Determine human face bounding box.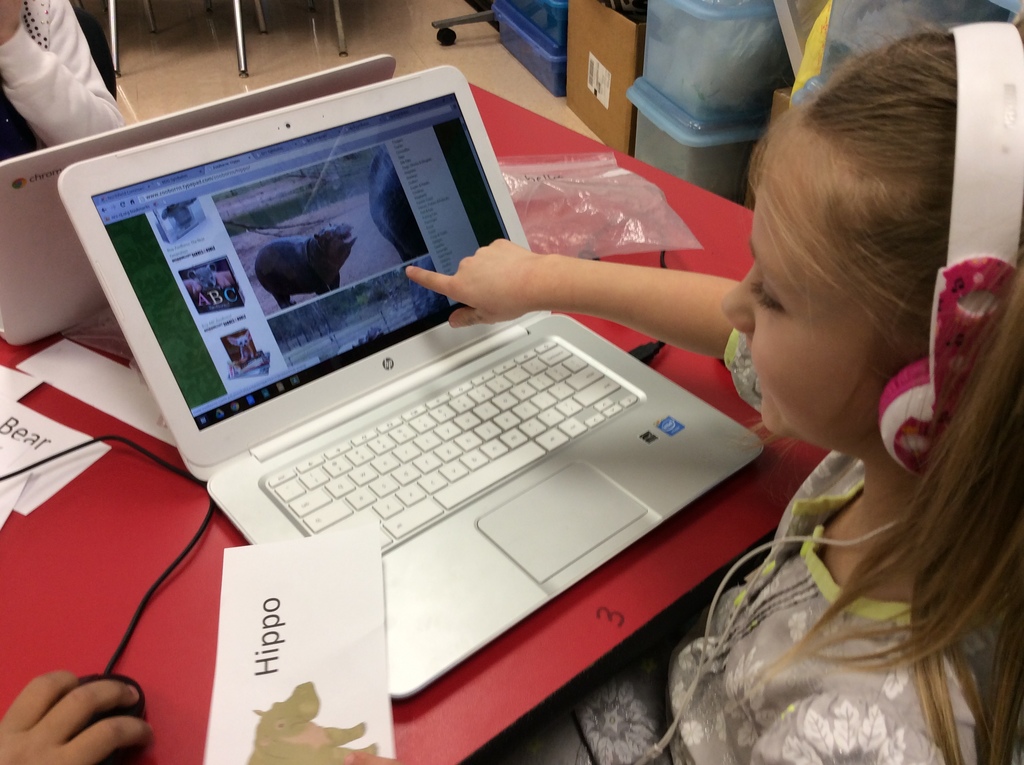
Determined: [x1=721, y1=150, x2=886, y2=443].
